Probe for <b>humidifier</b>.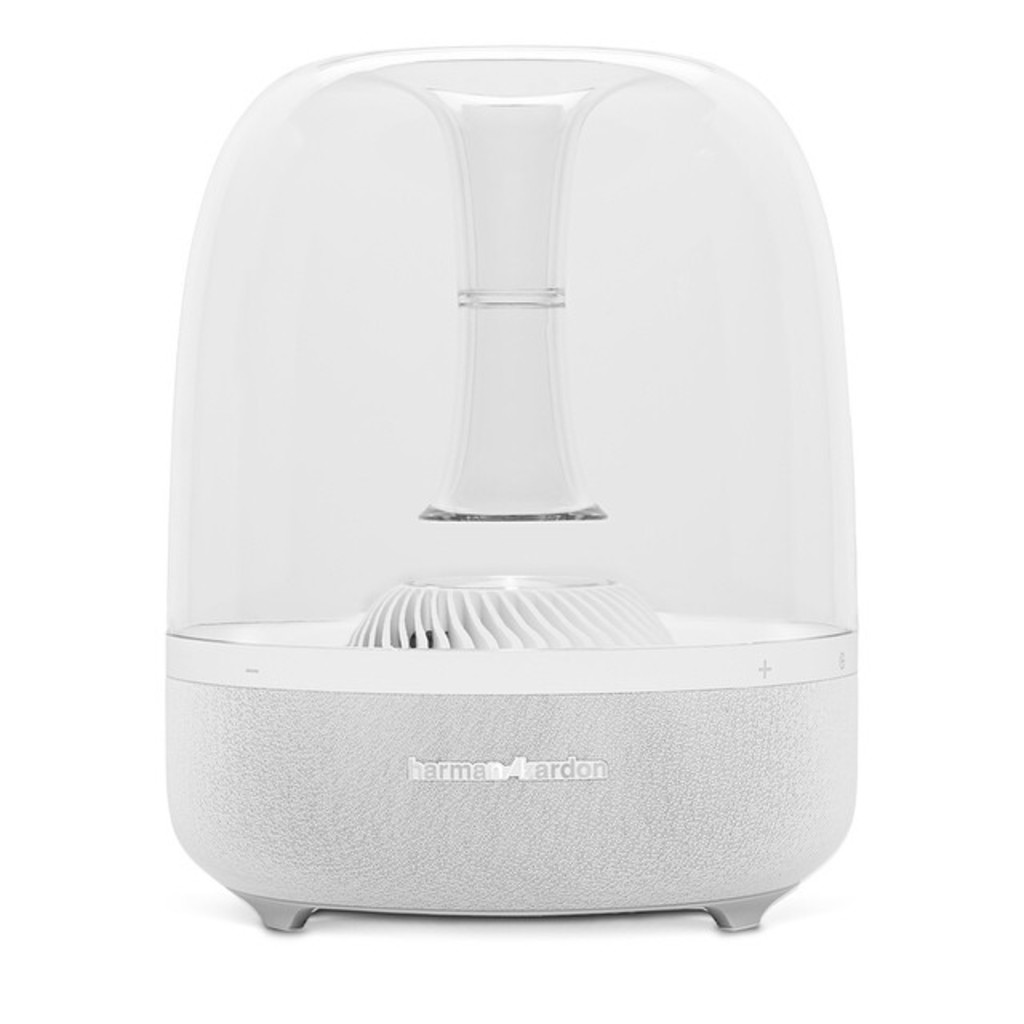
Probe result: <box>163,43,856,926</box>.
